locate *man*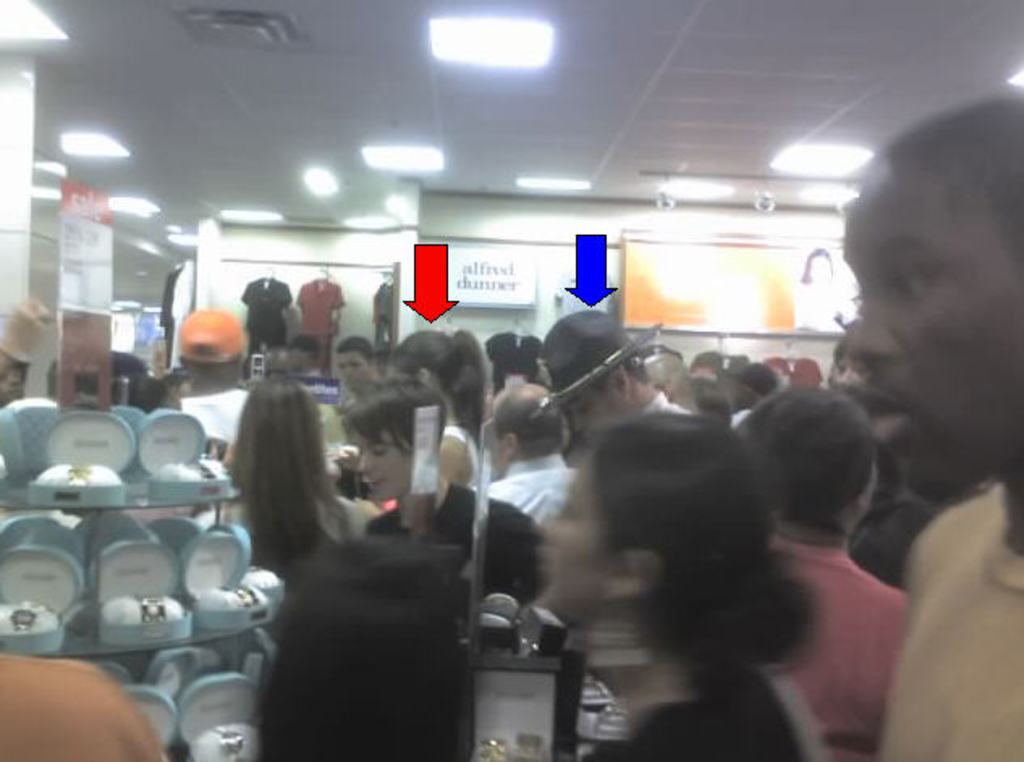
[left=840, top=87, right=1022, bottom=760]
